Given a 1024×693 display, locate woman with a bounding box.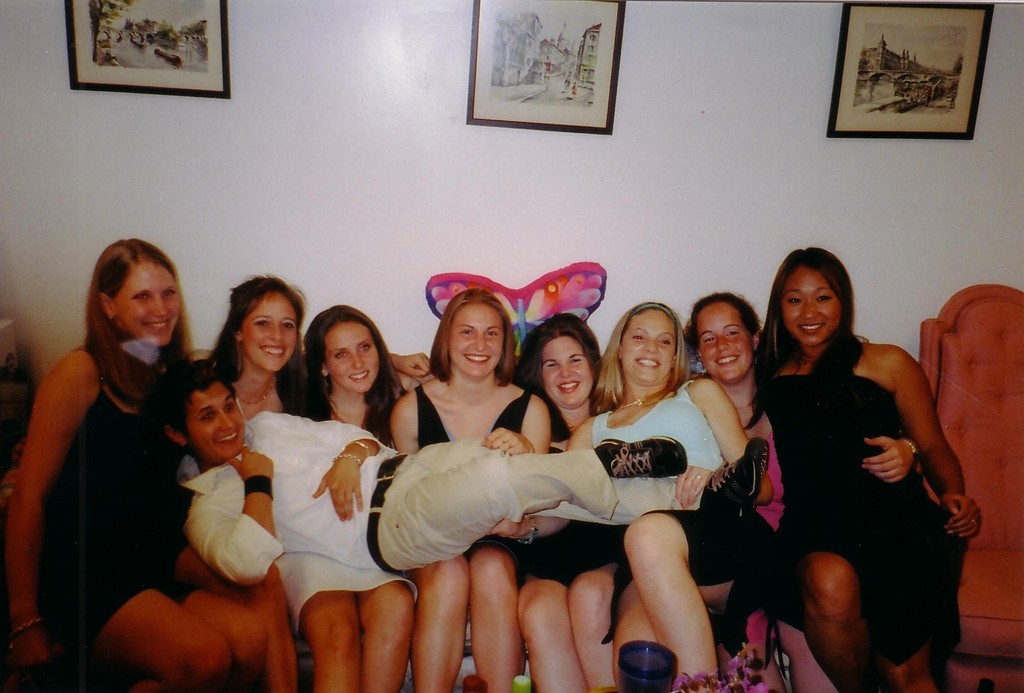
Located: bbox(391, 286, 550, 692).
